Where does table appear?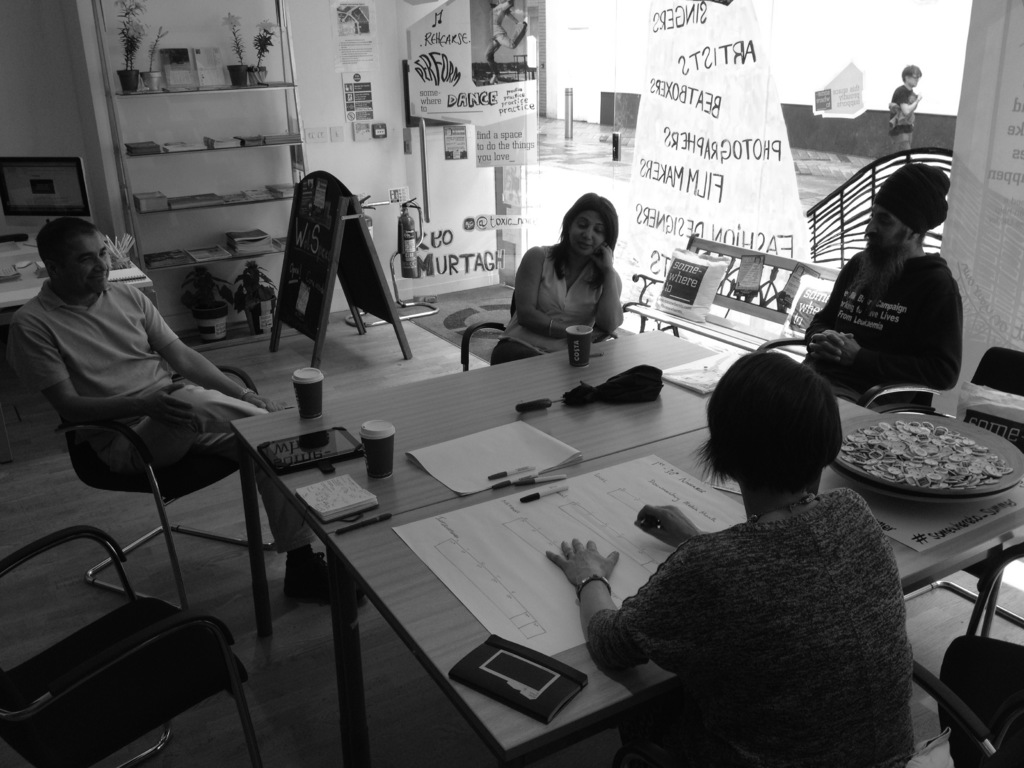
Appears at pyautogui.locateOnScreen(0, 223, 163, 311).
